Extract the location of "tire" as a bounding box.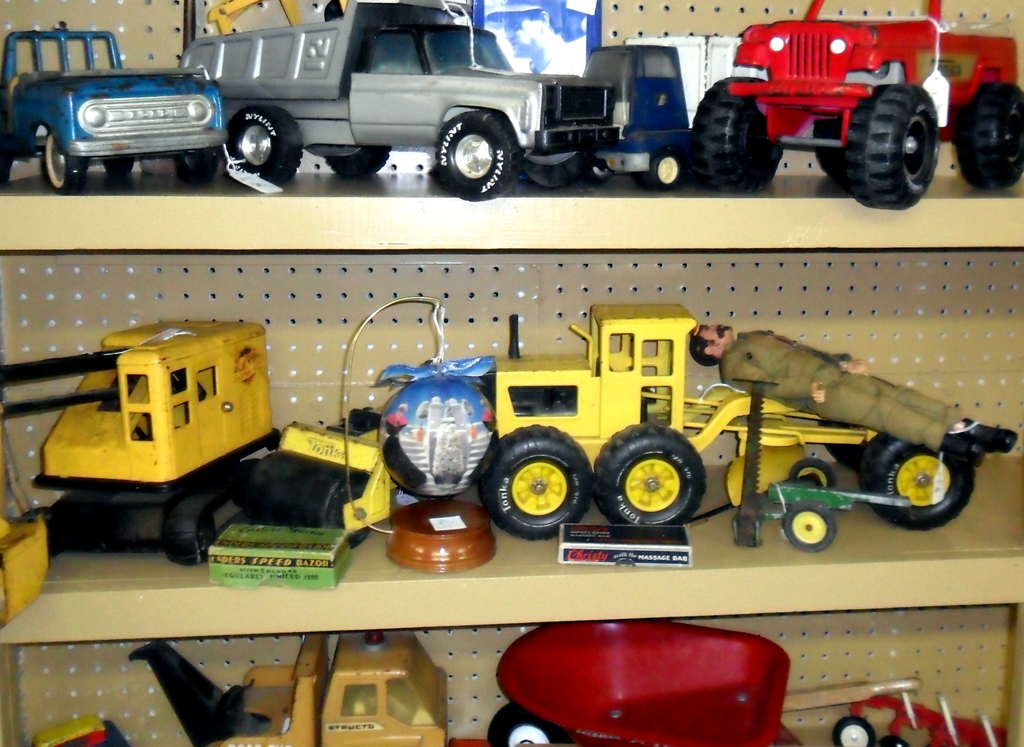
[172,153,216,184].
